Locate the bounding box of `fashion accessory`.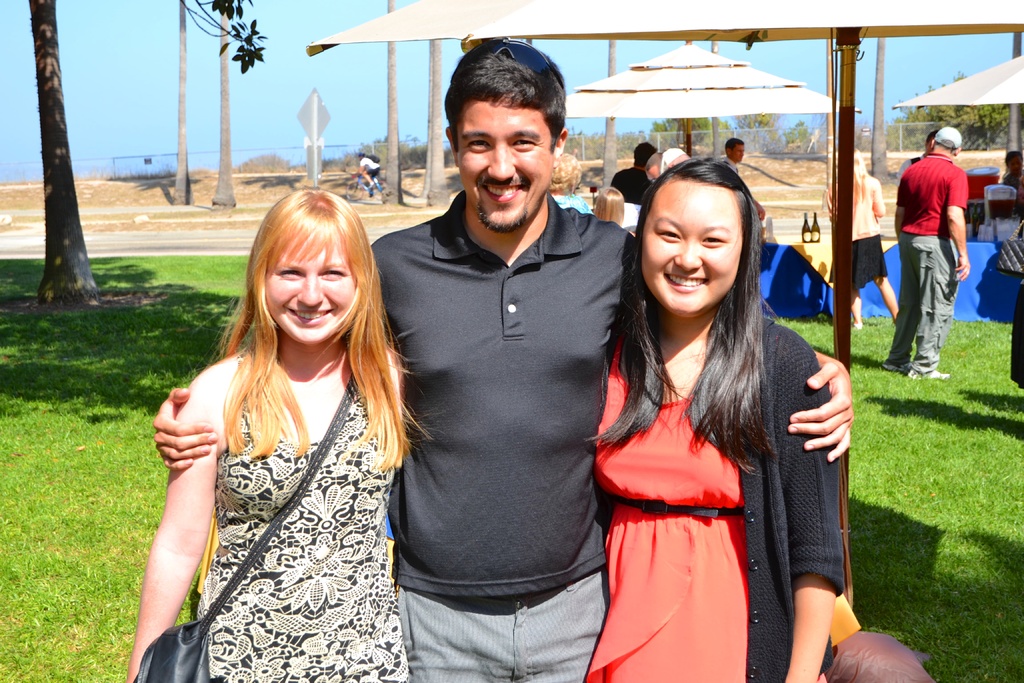
Bounding box: [x1=612, y1=500, x2=745, y2=520].
